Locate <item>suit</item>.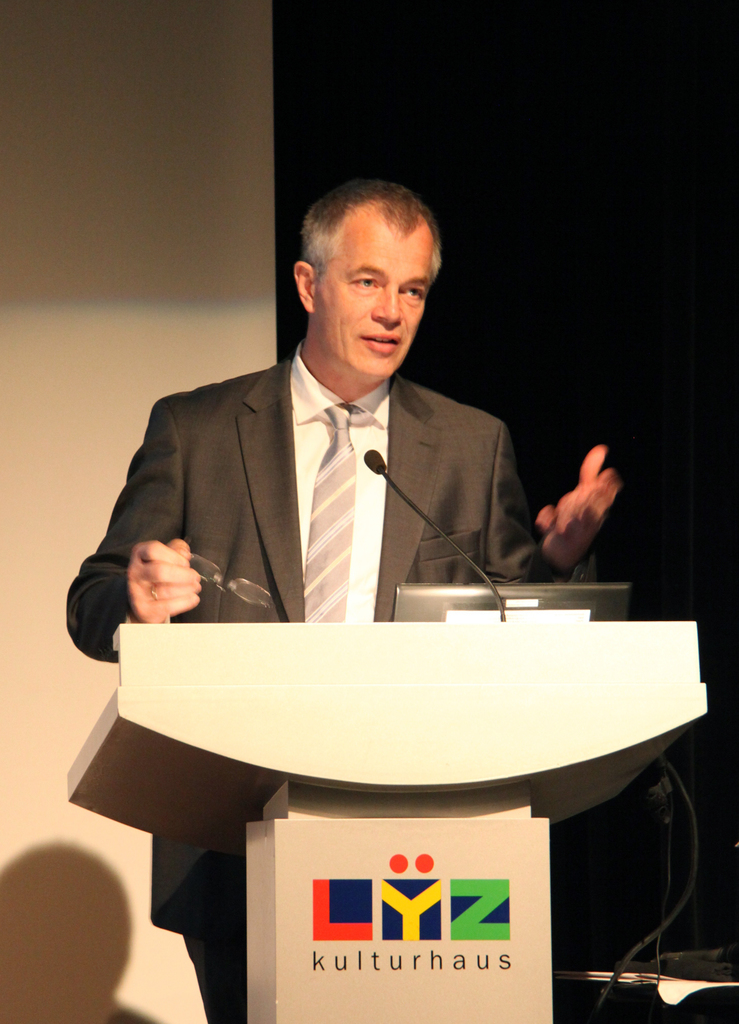
Bounding box: x1=109, y1=345, x2=626, y2=644.
